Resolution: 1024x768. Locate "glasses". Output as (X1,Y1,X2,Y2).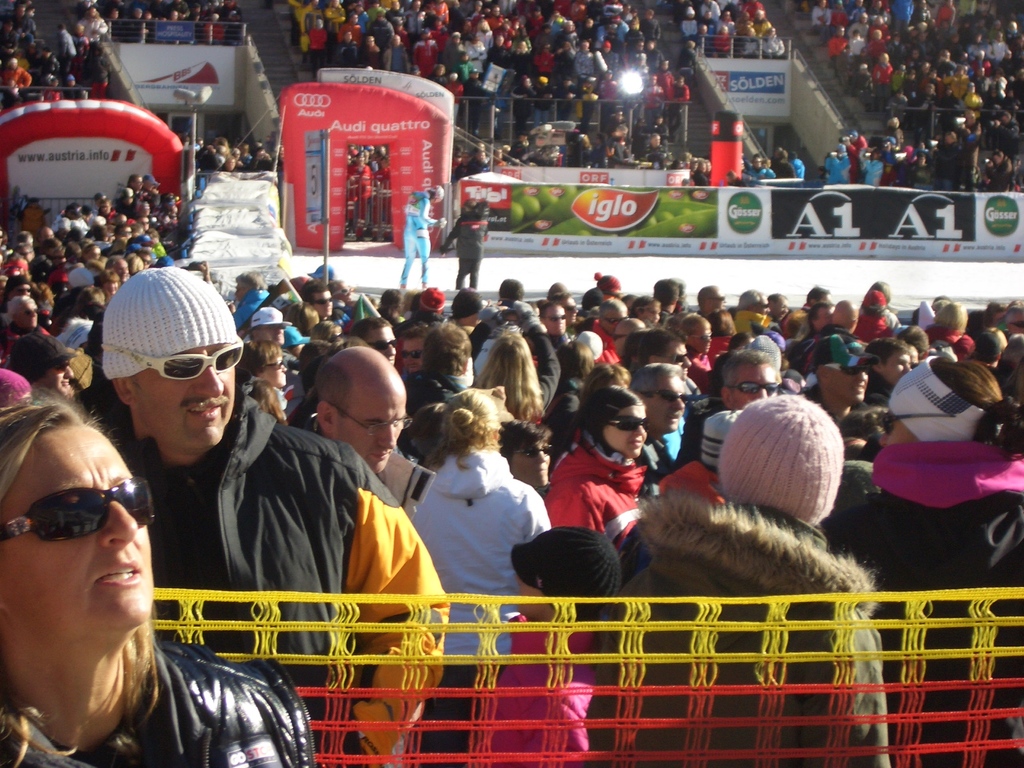
(368,340,398,351).
